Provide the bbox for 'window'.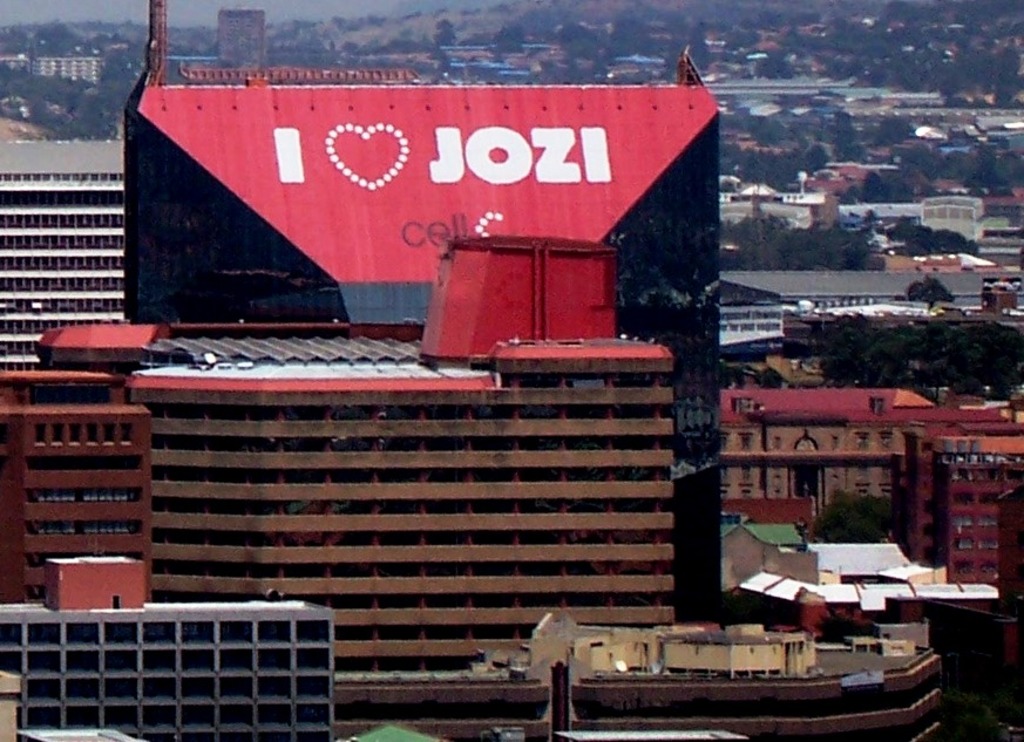
<bbox>957, 533, 976, 550</bbox>.
